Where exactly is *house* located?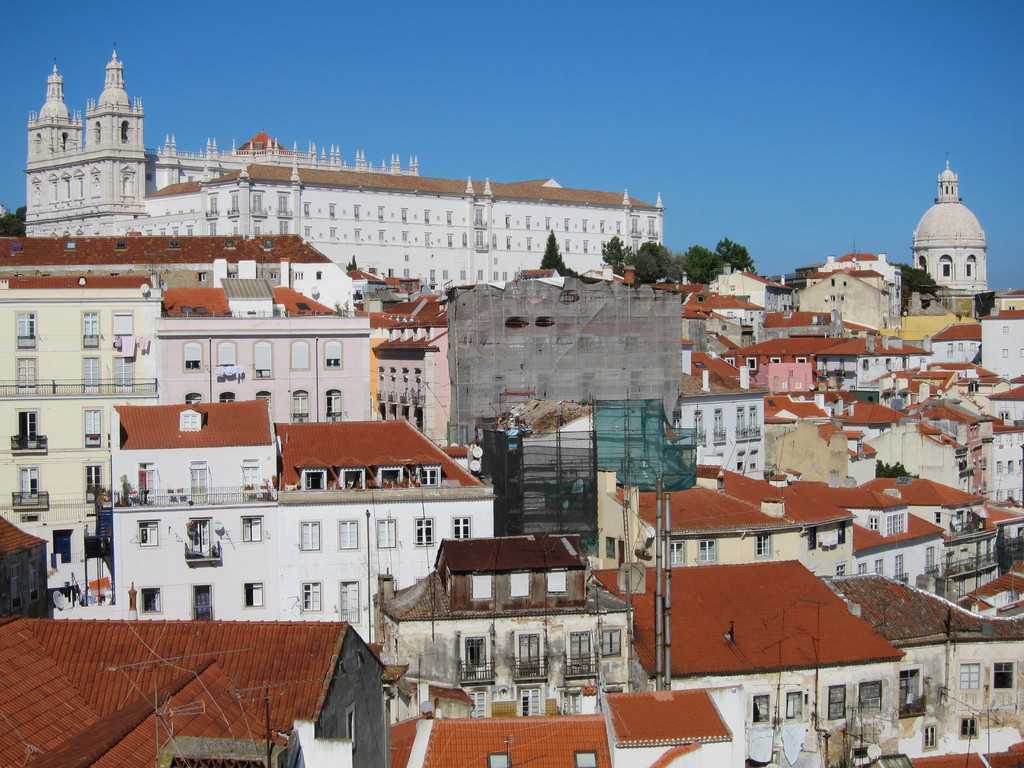
Its bounding box is x1=665, y1=276, x2=764, y2=384.
